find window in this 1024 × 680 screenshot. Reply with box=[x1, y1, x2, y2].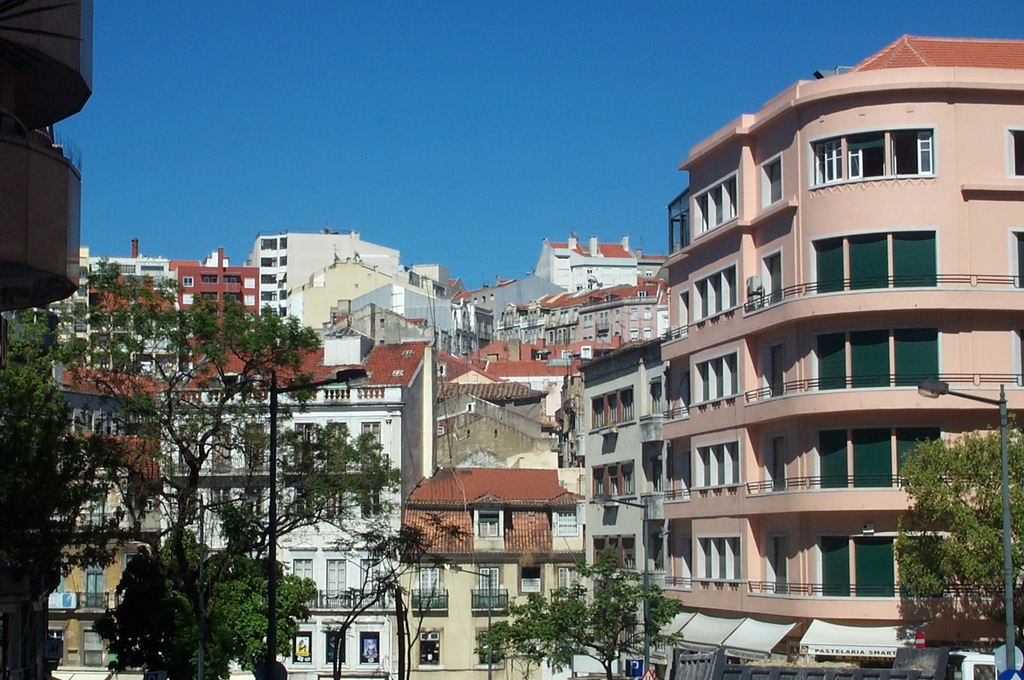
box=[240, 415, 270, 479].
